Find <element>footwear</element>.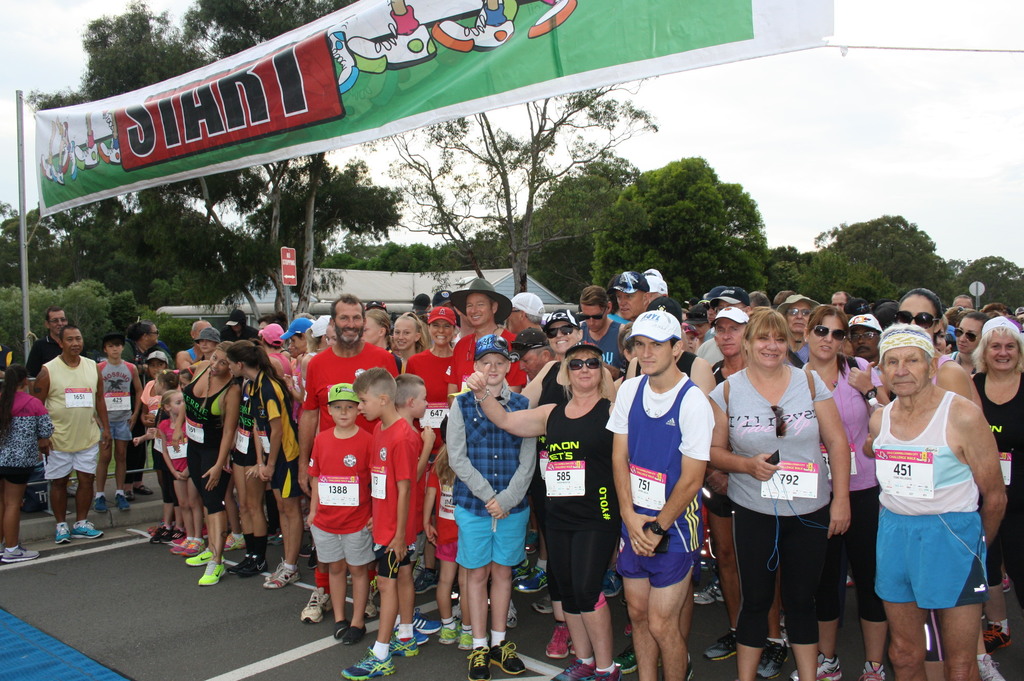
154 530 164 543.
